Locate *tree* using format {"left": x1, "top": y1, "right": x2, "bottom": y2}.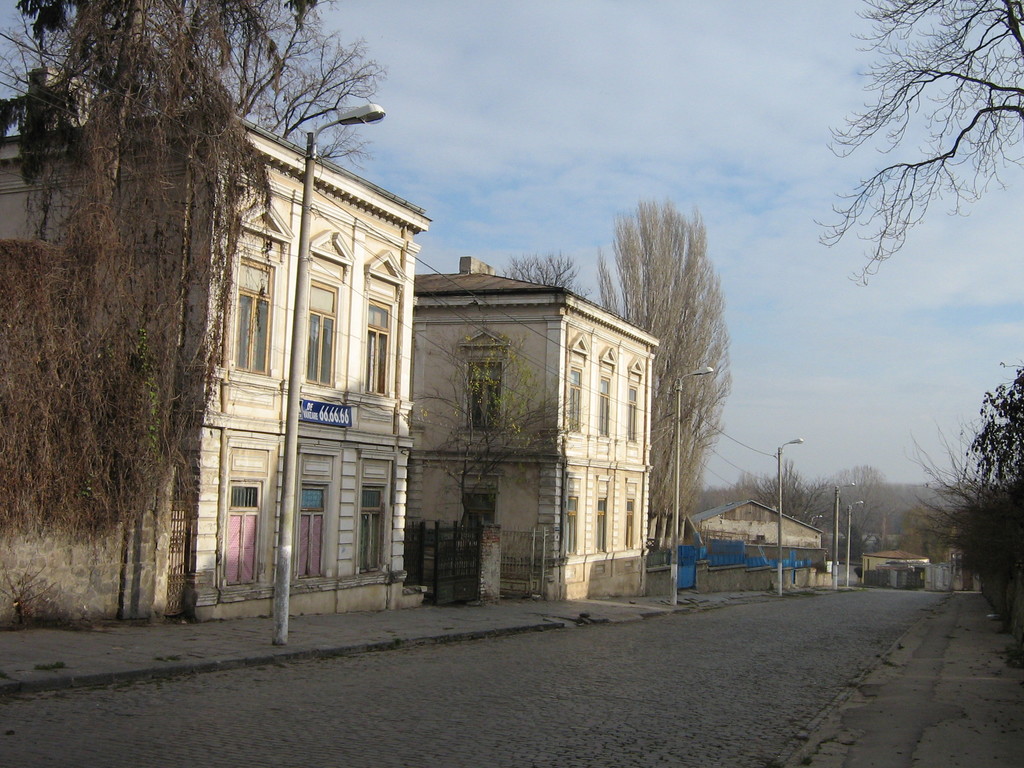
{"left": 397, "top": 317, "right": 564, "bottom": 567}.
